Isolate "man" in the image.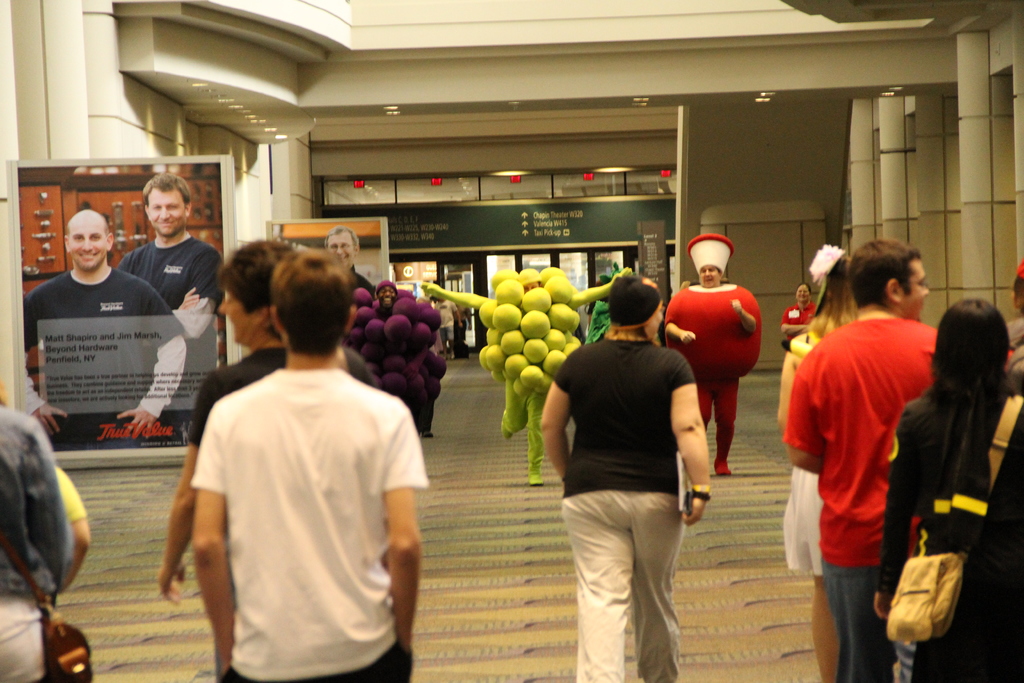
Isolated region: locate(781, 236, 935, 681).
